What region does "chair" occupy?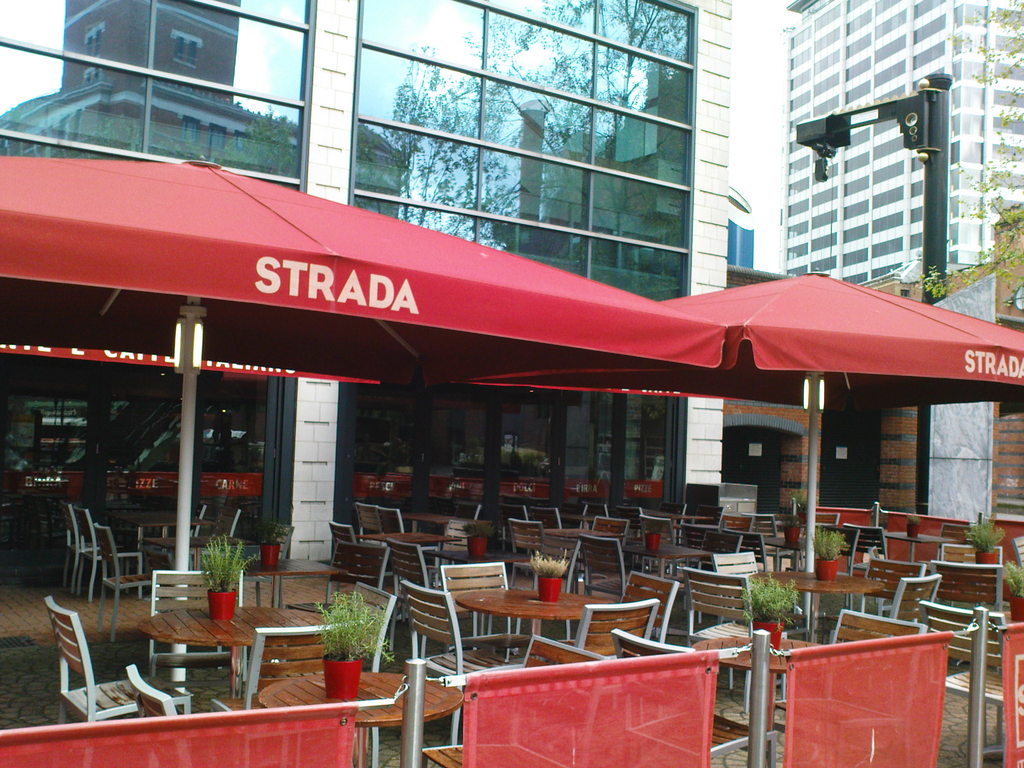
select_region(711, 553, 765, 678).
